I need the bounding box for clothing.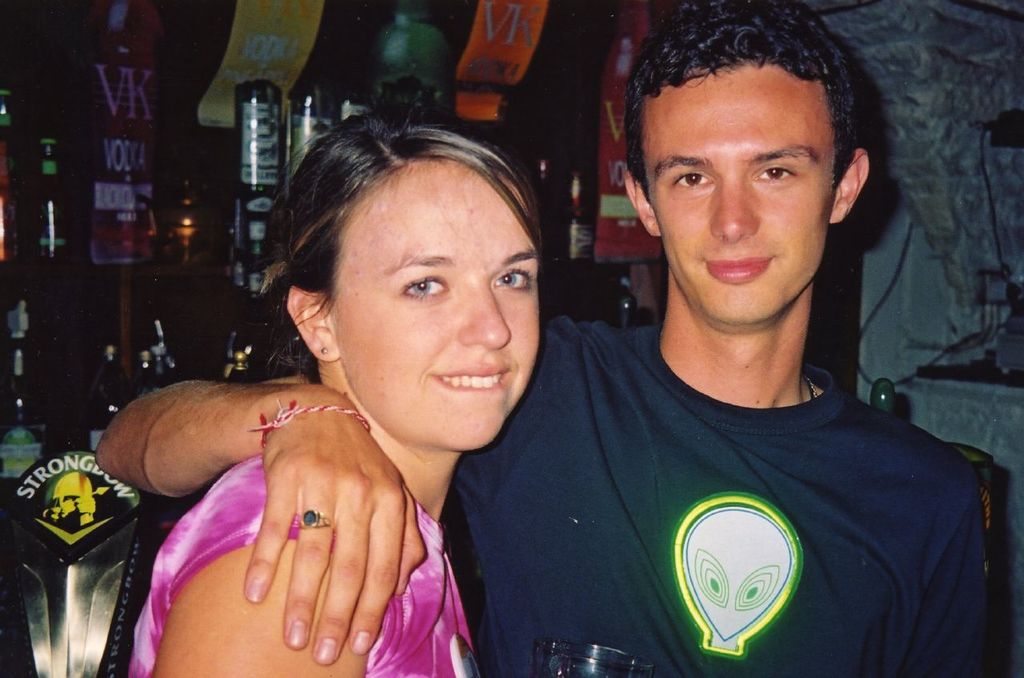
Here it is: <bbox>124, 451, 476, 677</bbox>.
